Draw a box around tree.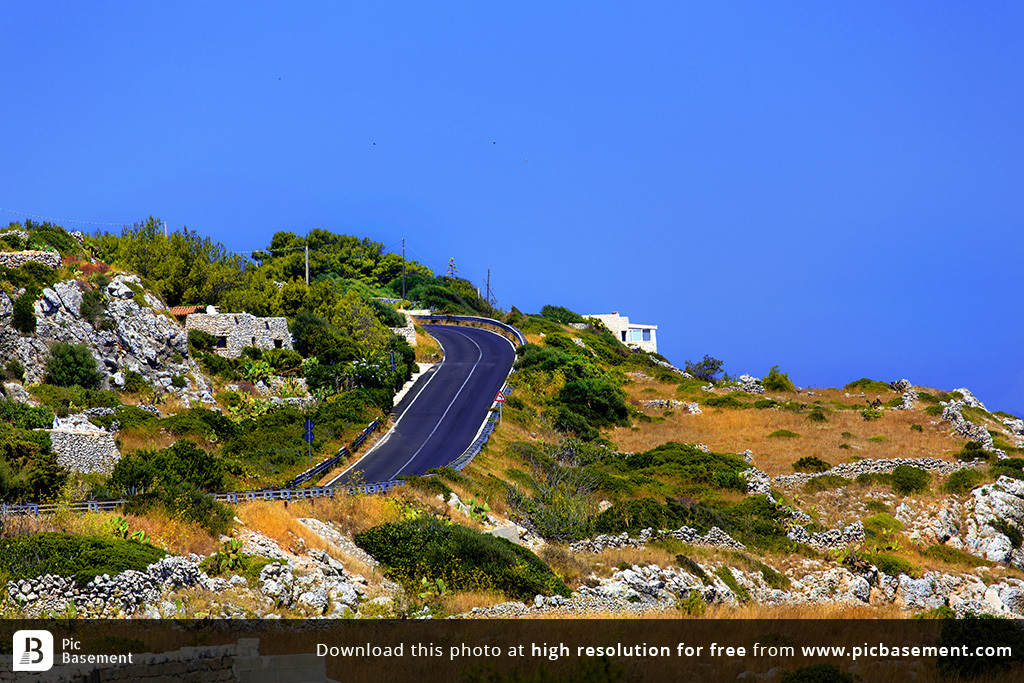
[x1=690, y1=347, x2=726, y2=392].
